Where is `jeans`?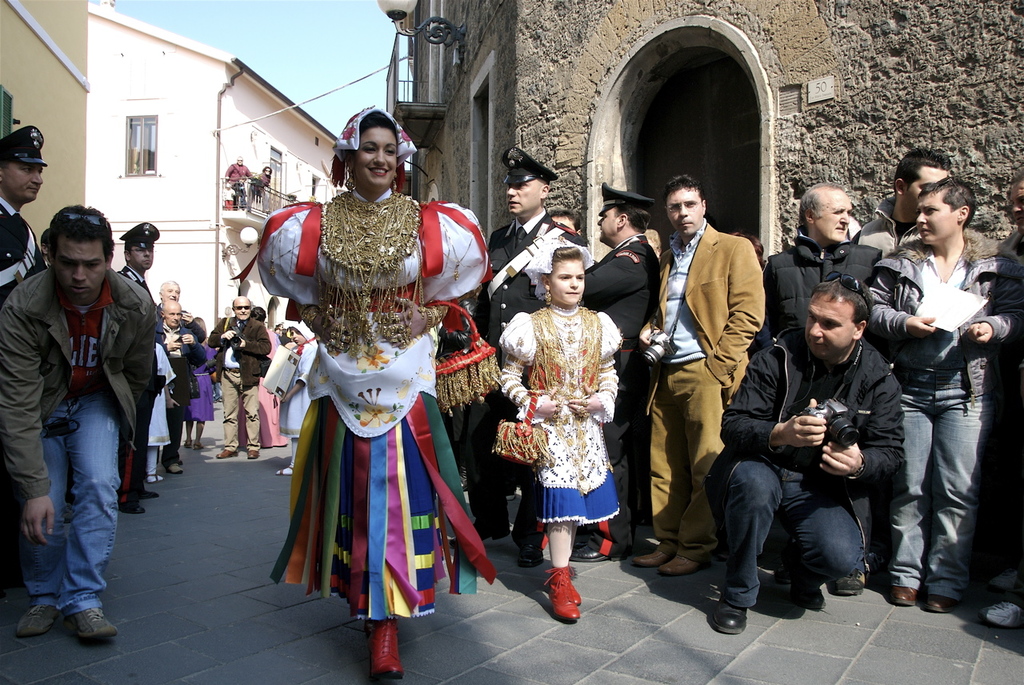
bbox(894, 362, 993, 601).
